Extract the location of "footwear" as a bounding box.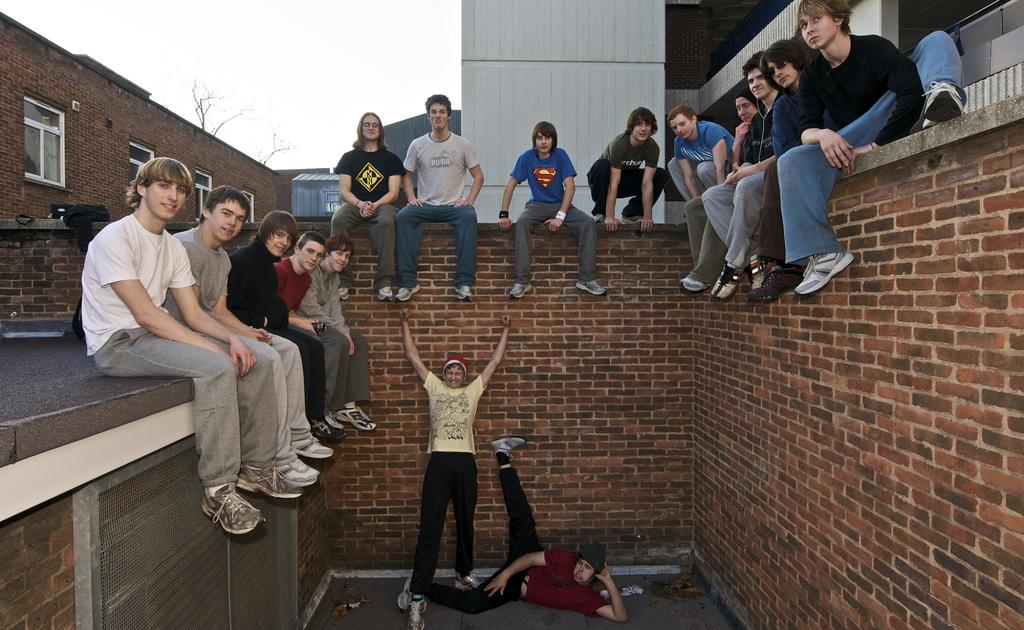
crop(201, 483, 260, 535).
